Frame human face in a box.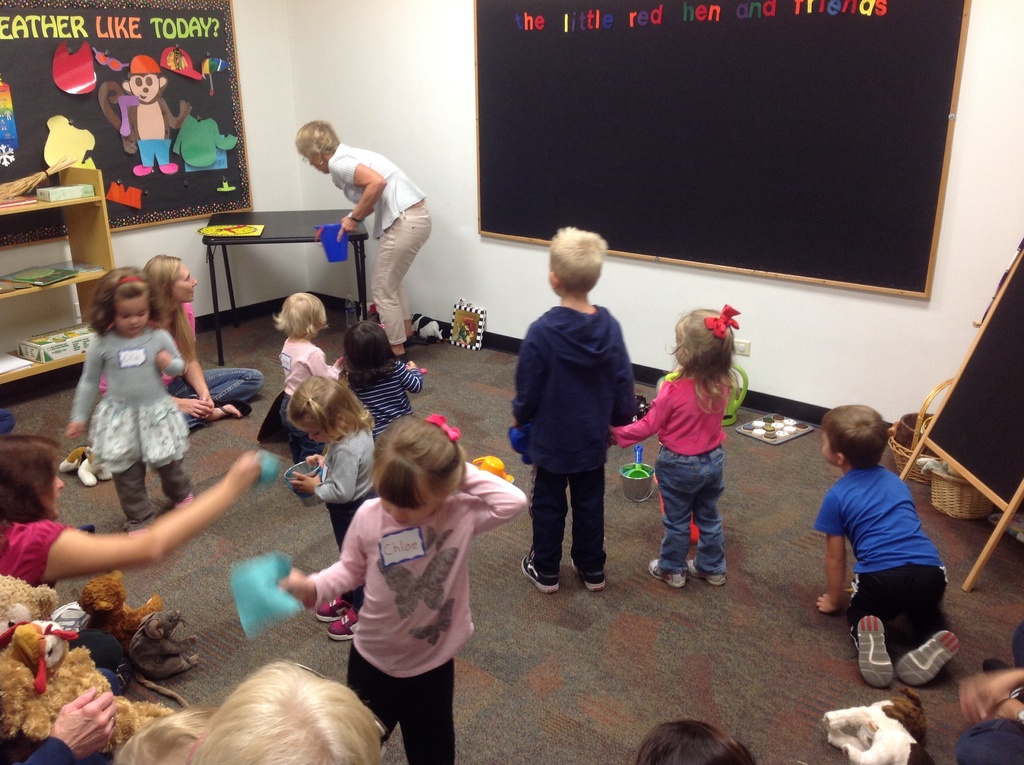
left=378, top=495, right=440, bottom=527.
